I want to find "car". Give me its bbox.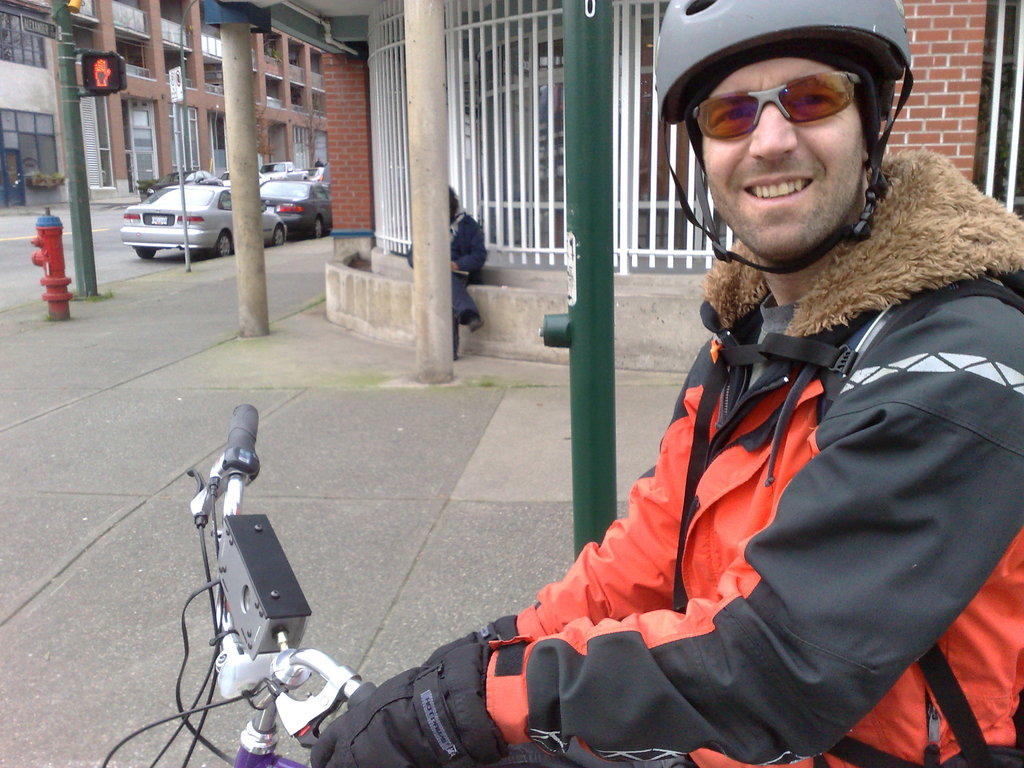
<bbox>258, 179, 331, 239</bbox>.
